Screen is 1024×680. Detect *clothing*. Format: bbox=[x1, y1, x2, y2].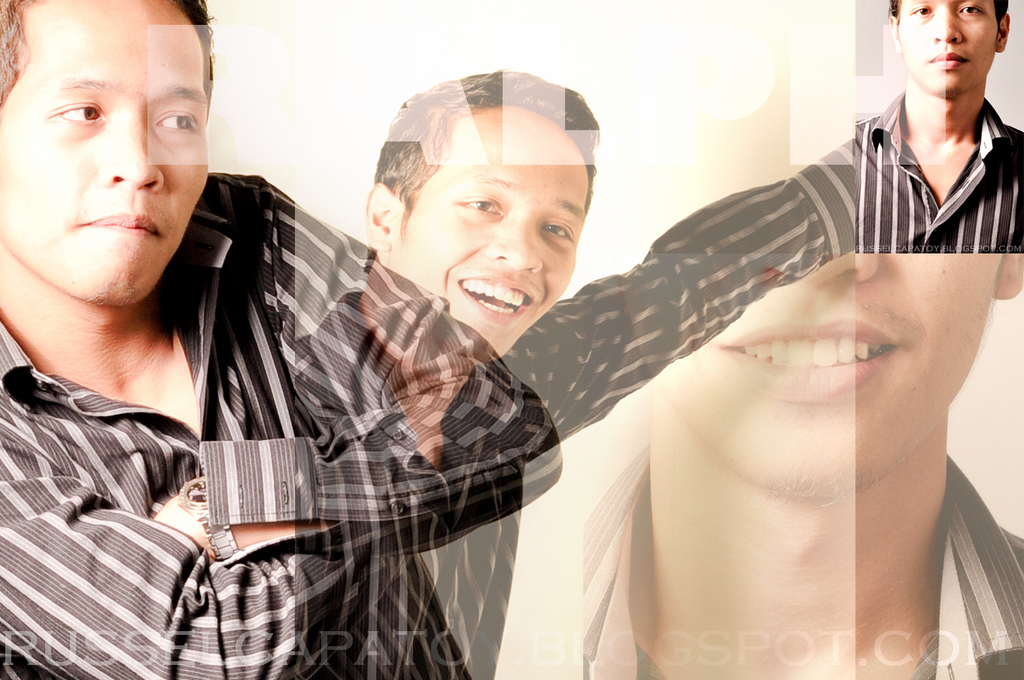
bbox=[0, 164, 561, 679].
